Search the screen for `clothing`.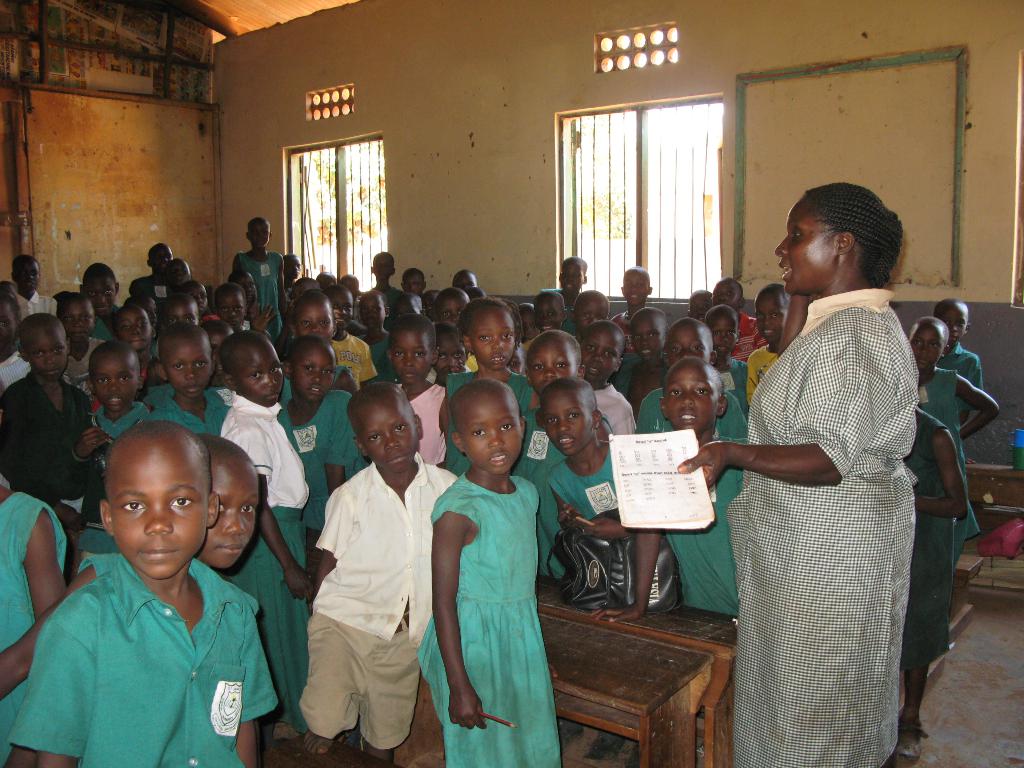
Found at <box>723,351,753,404</box>.
